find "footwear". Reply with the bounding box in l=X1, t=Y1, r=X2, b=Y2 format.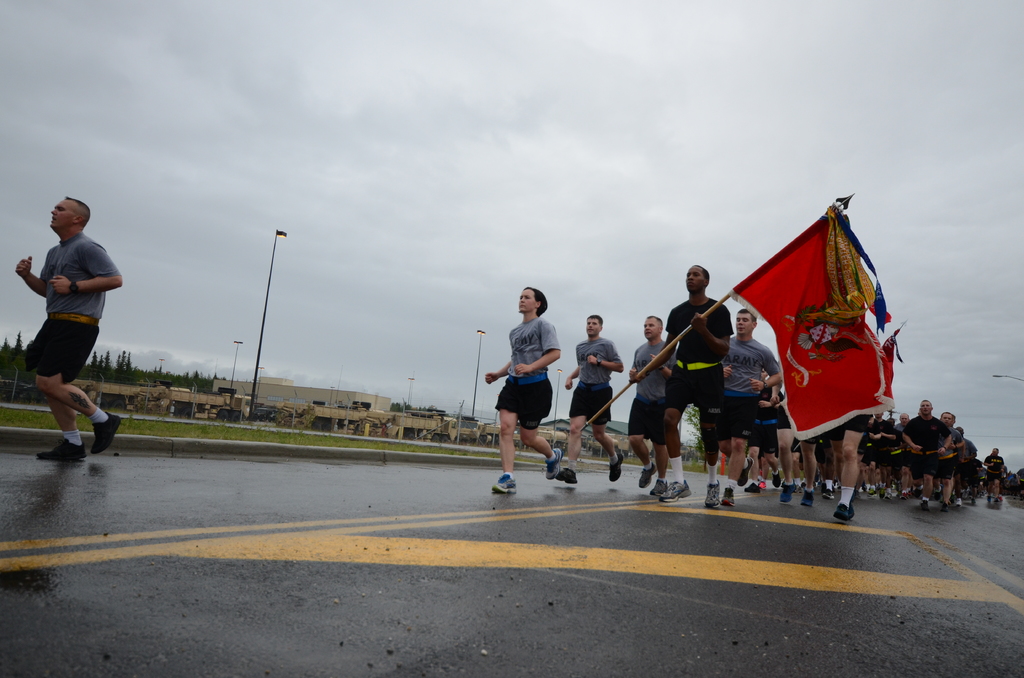
l=802, t=488, r=817, b=506.
